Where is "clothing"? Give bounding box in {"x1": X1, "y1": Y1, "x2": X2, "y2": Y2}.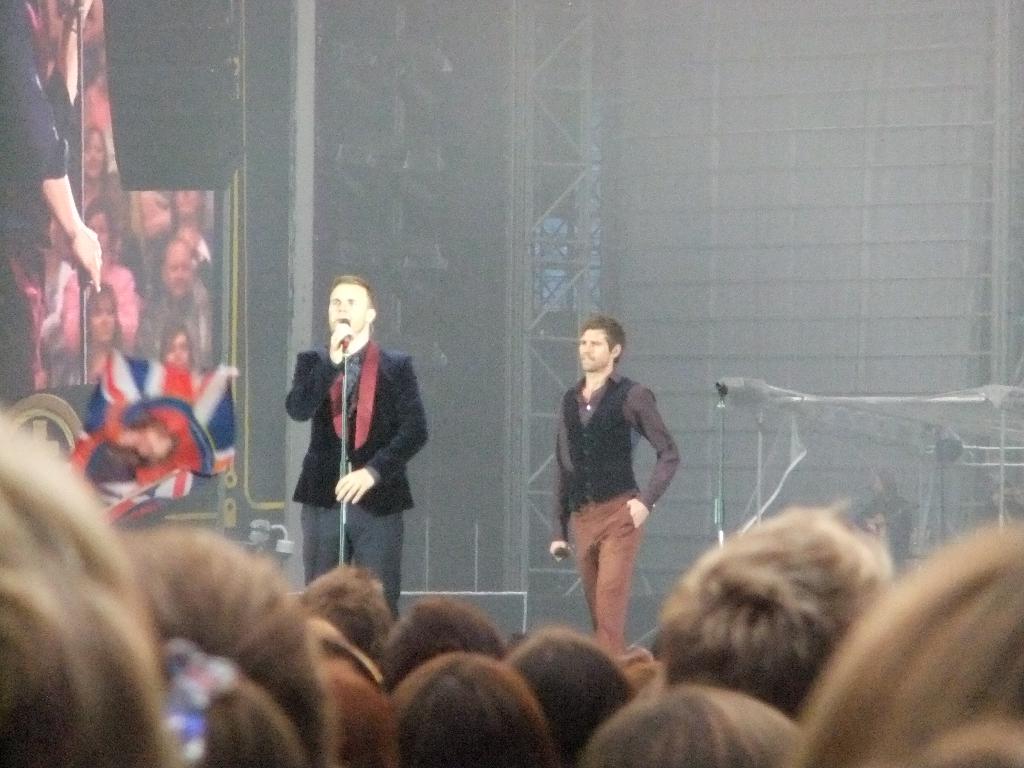
{"x1": 1, "y1": 0, "x2": 66, "y2": 399}.
